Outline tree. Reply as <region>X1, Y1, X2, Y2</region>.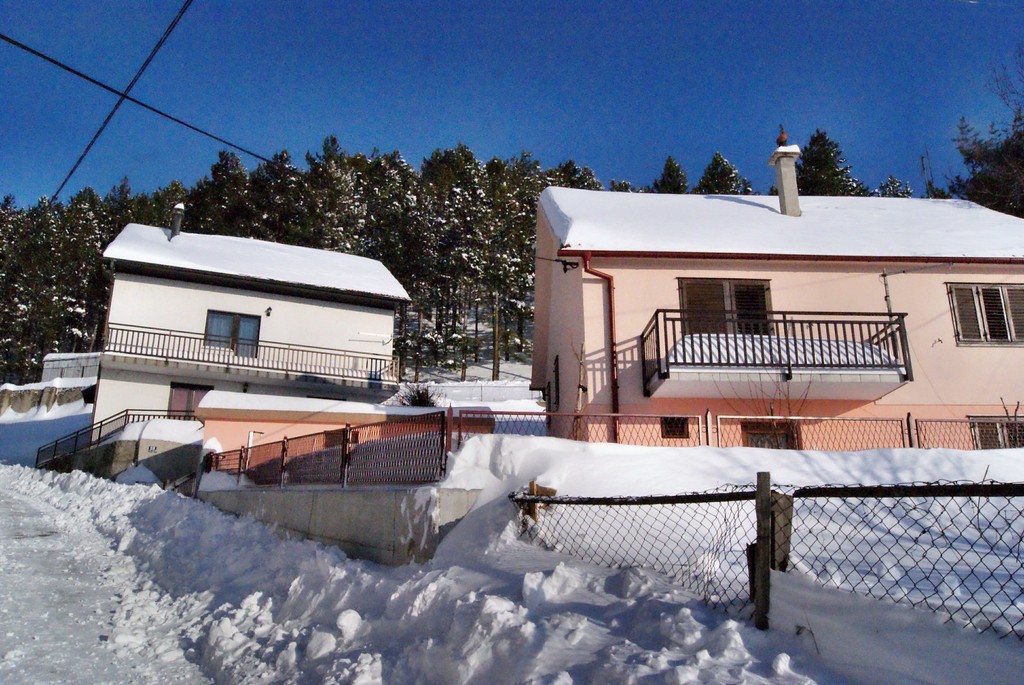
<region>90, 175, 143, 257</region>.
